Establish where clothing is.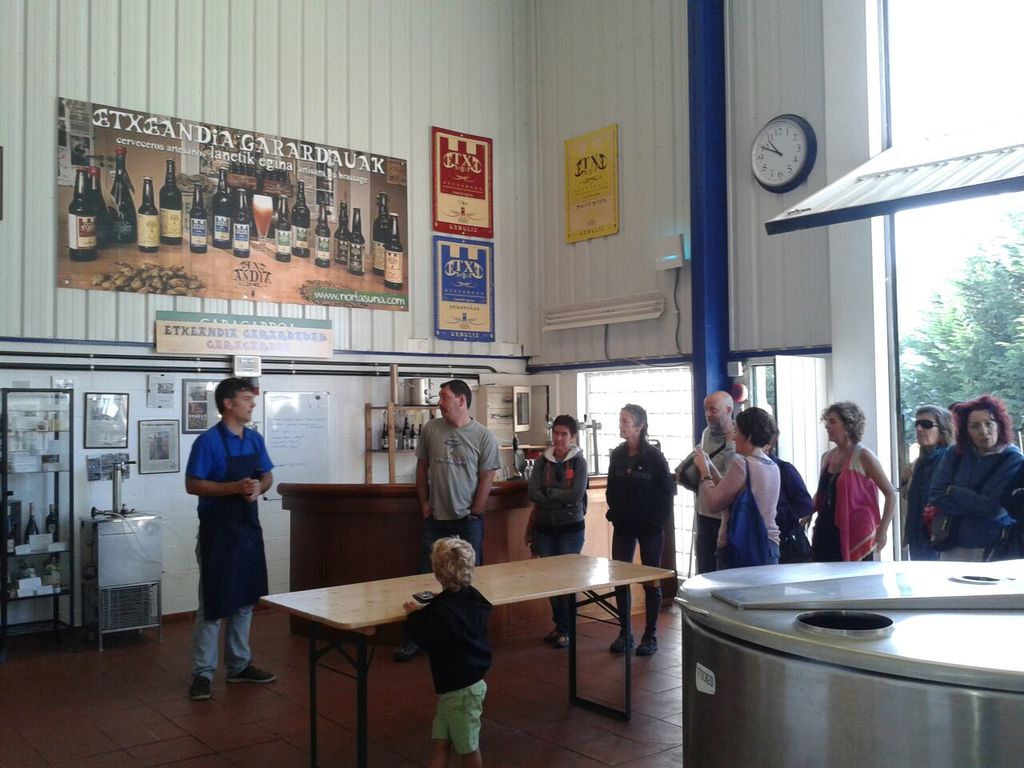
Established at (left=893, top=444, right=961, bottom=556).
